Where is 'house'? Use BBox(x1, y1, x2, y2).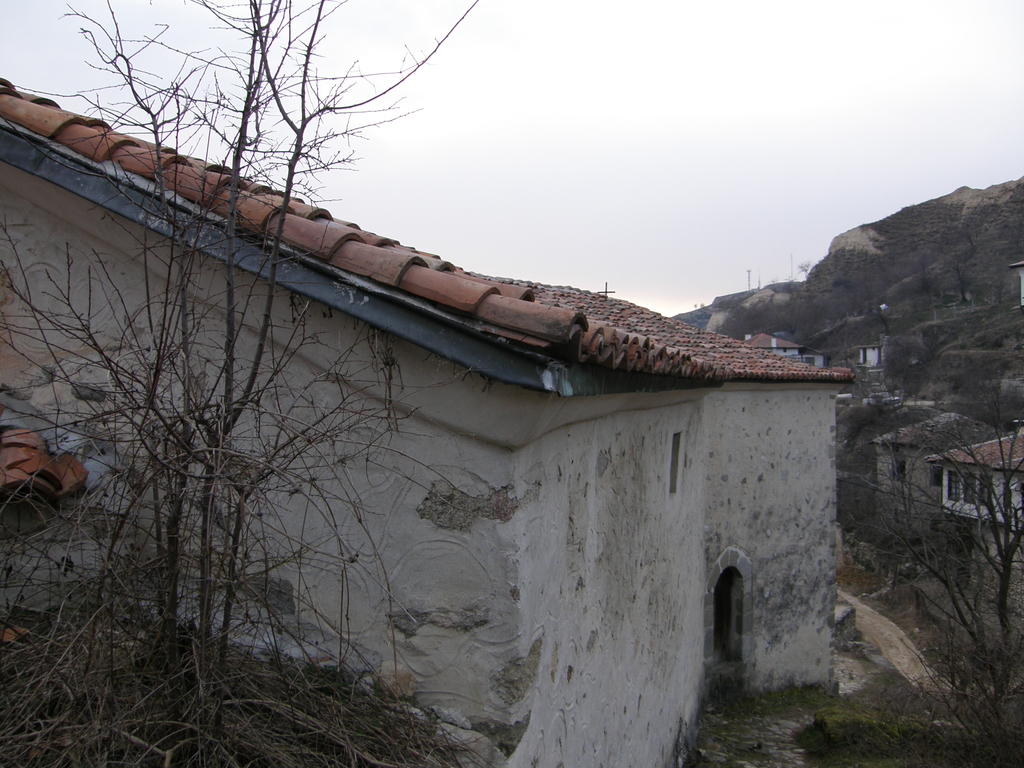
BBox(793, 345, 824, 369).
